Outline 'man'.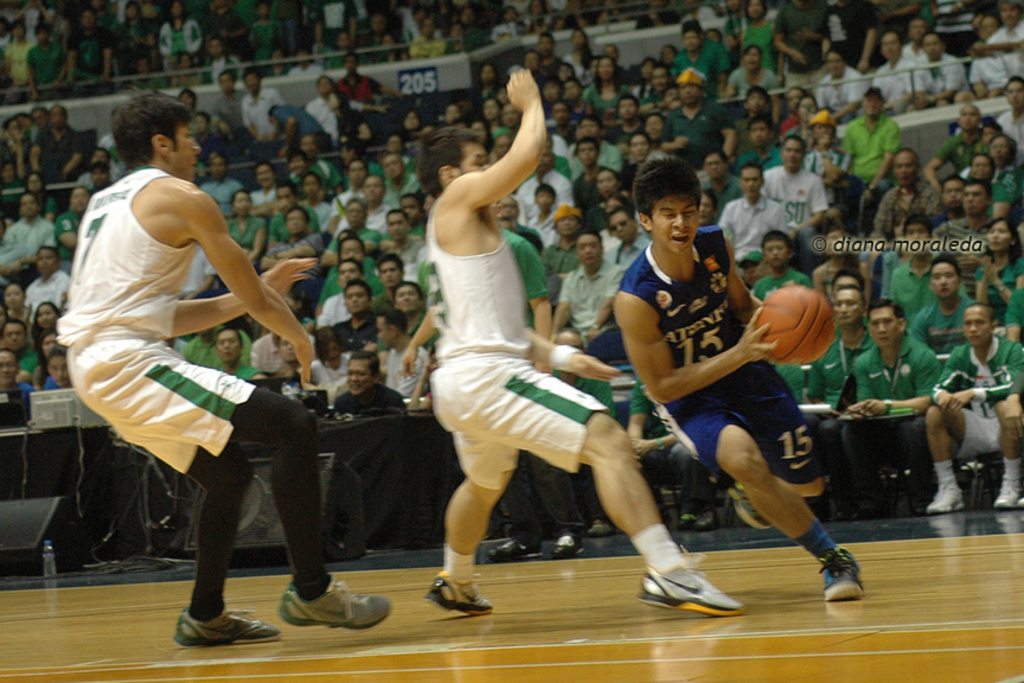
Outline: <box>800,283,885,522</box>.
